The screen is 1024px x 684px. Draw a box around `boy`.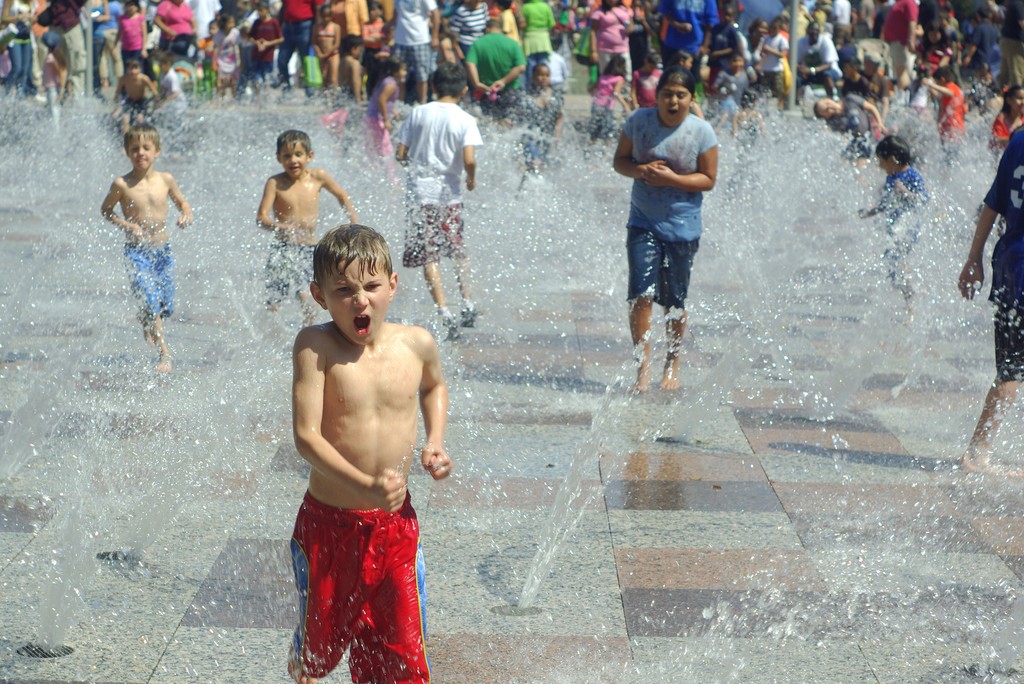
<box>855,131,932,322</box>.
